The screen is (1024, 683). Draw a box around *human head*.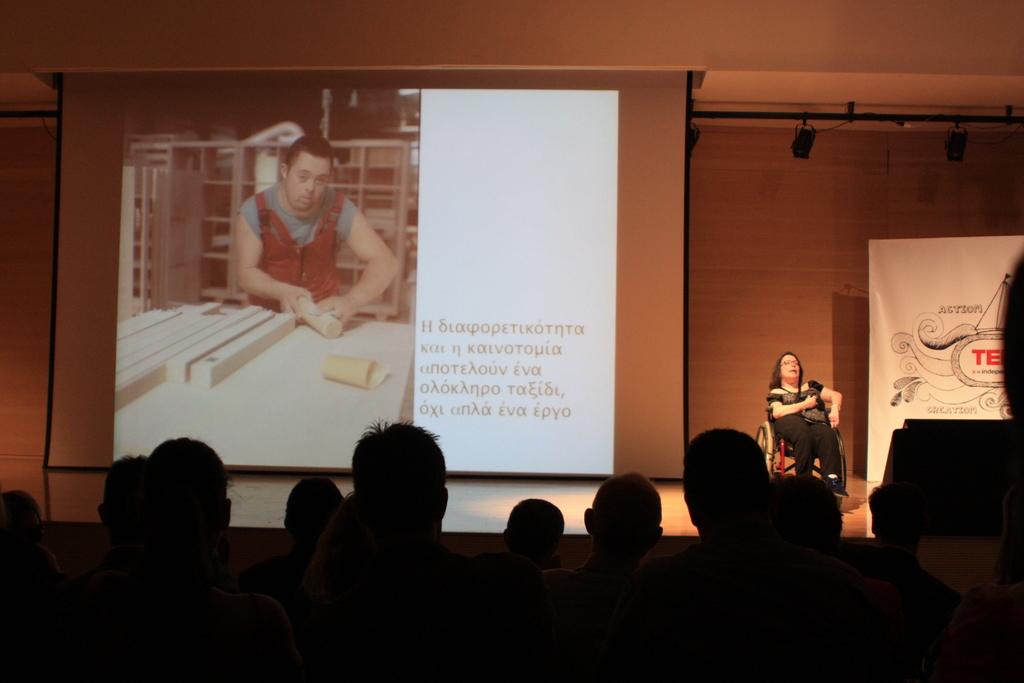
<box>348,427,453,532</box>.
